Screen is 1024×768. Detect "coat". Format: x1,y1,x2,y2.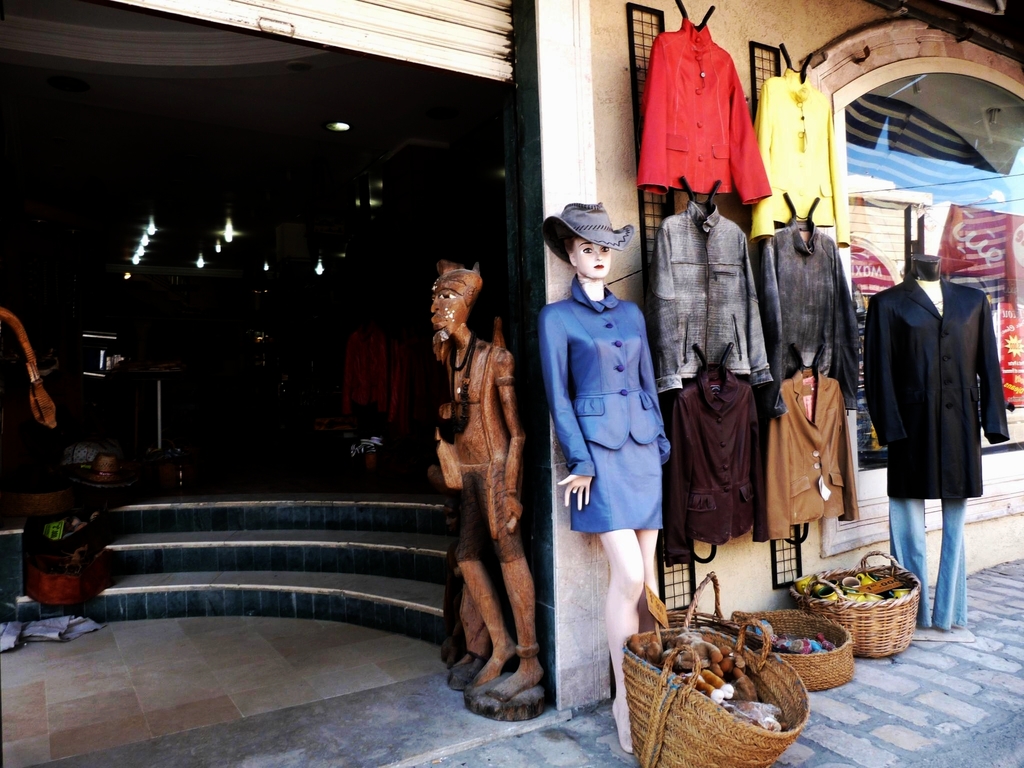
864,276,1016,490.
